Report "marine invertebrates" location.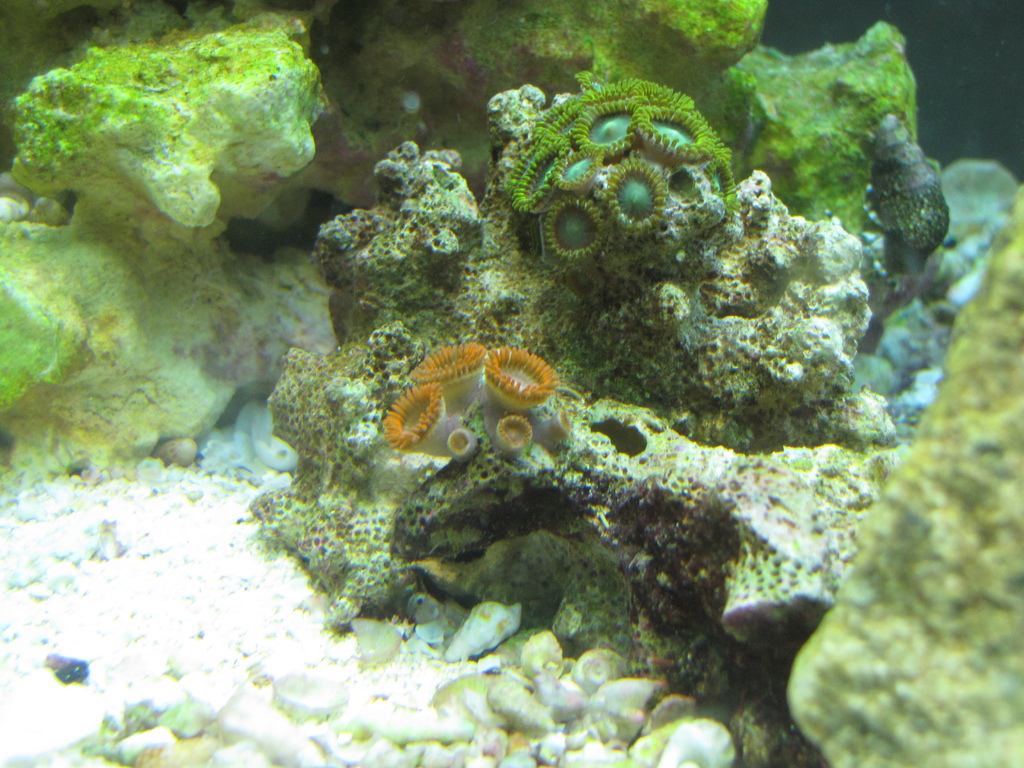
Report: Rect(0, 159, 91, 230).
